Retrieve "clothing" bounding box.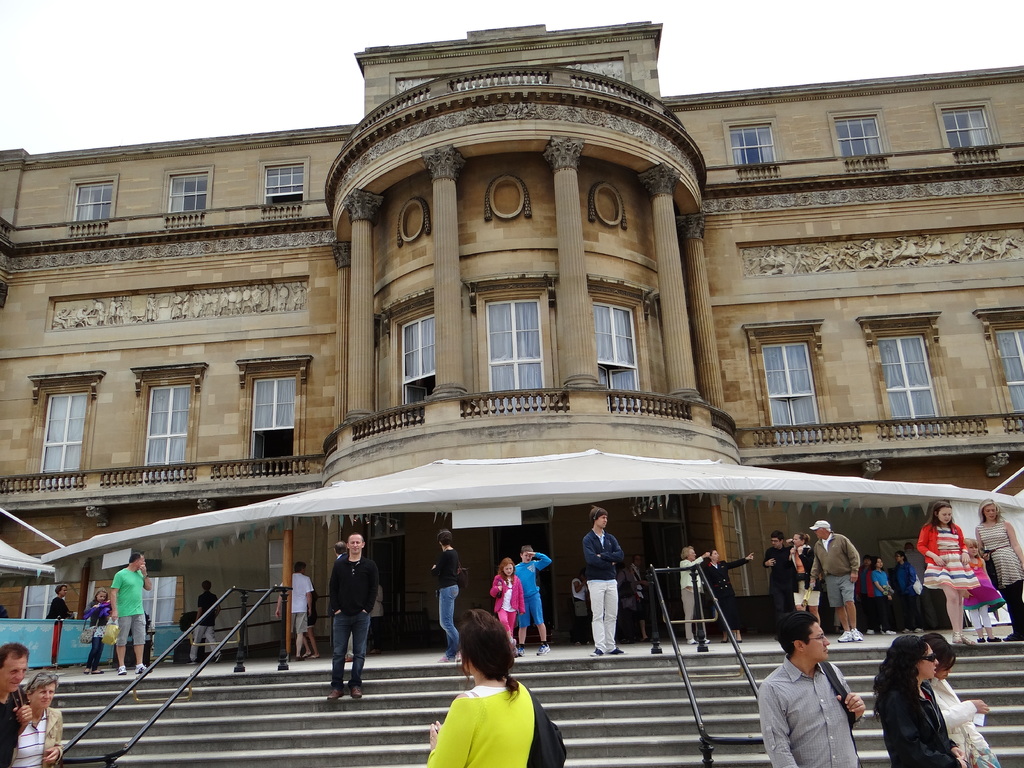
Bounding box: 280, 563, 317, 630.
